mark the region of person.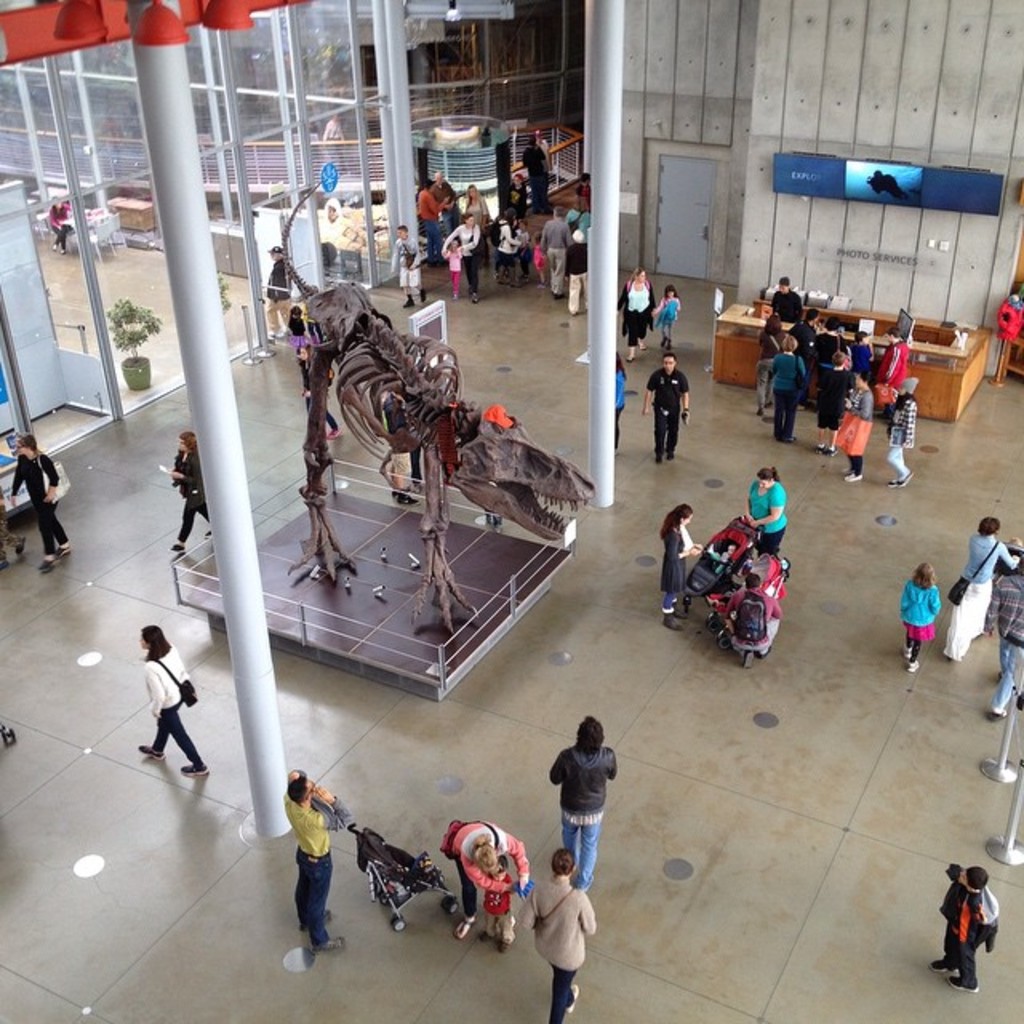
Region: (645,285,682,350).
